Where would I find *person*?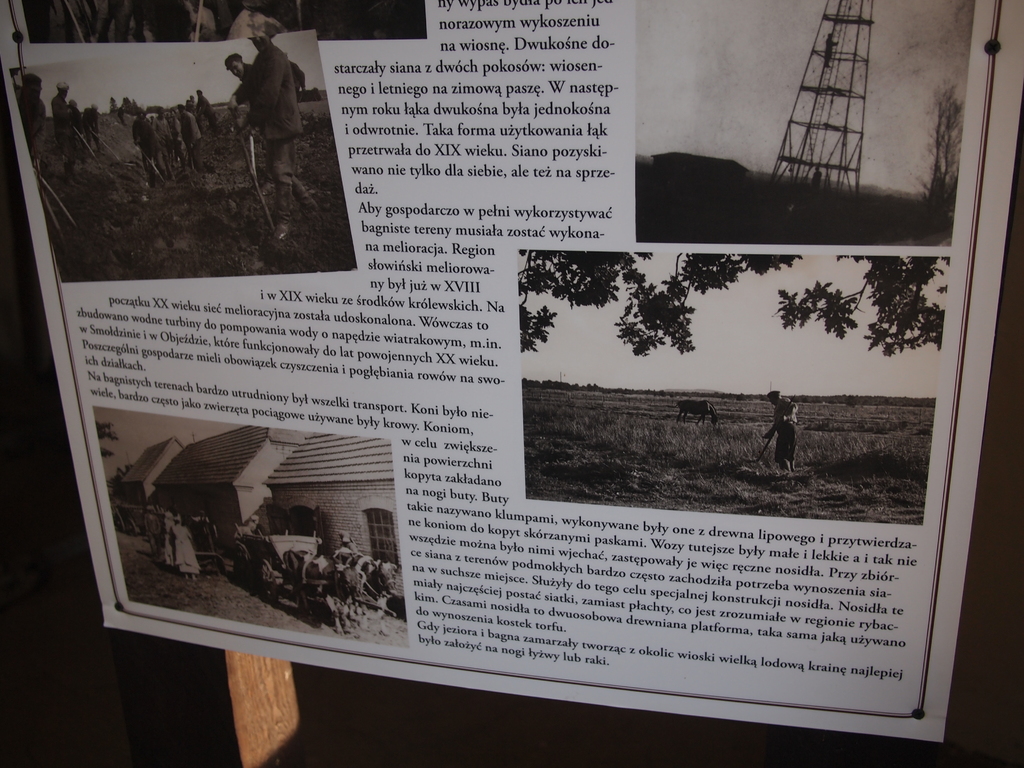
At (left=56, top=79, right=80, bottom=168).
